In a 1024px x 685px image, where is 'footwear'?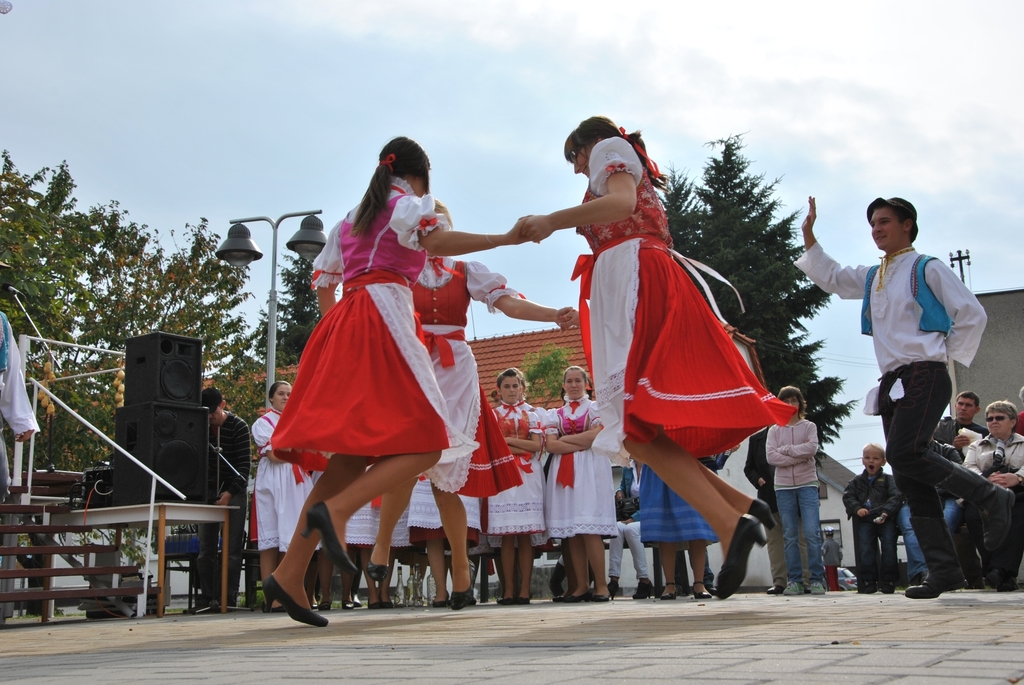
rect(781, 576, 827, 599).
